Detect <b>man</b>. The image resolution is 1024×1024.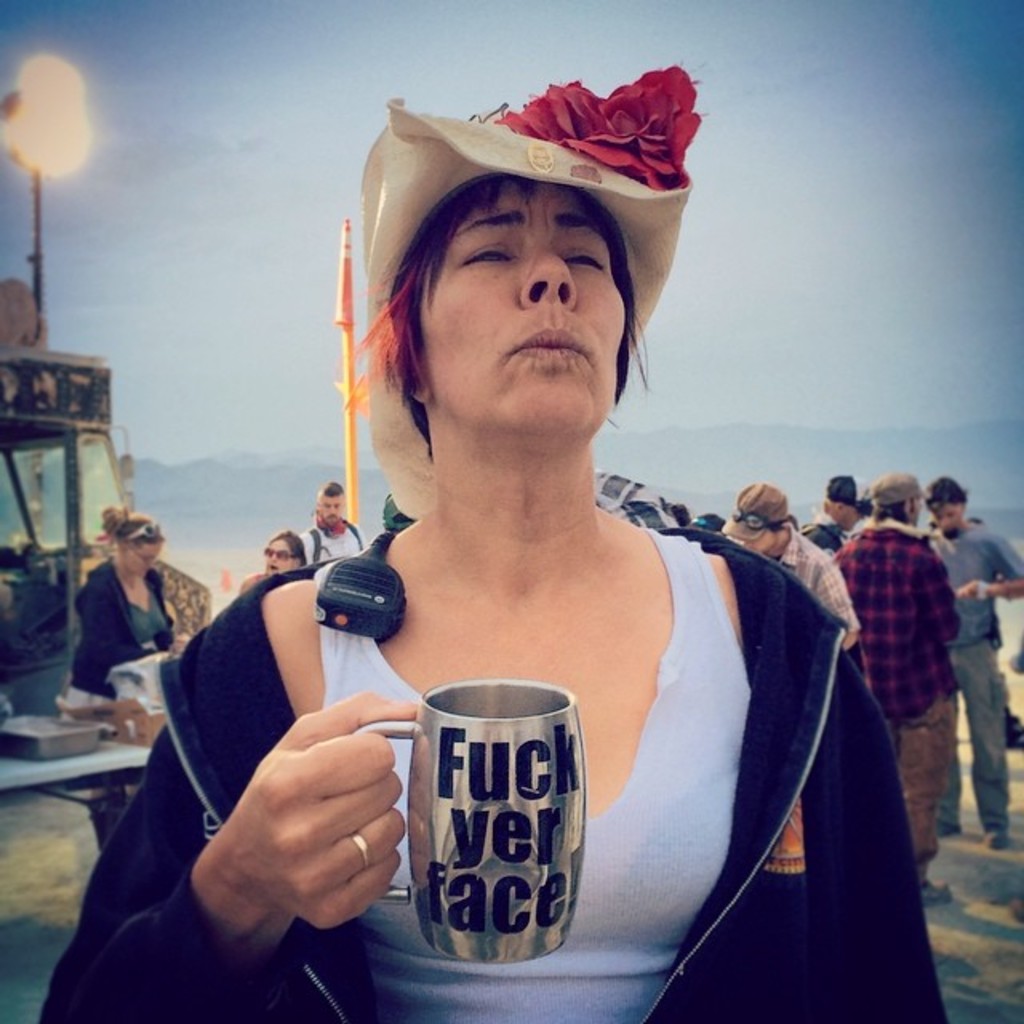
816 475 877 539.
